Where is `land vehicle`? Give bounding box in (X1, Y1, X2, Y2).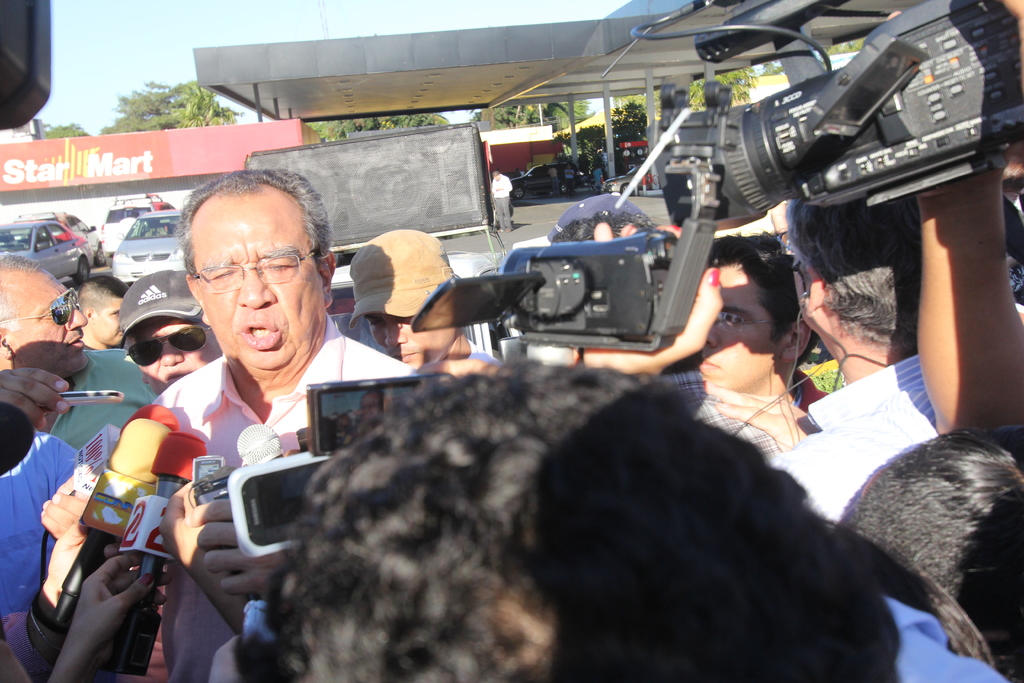
(509, 157, 589, 199).
